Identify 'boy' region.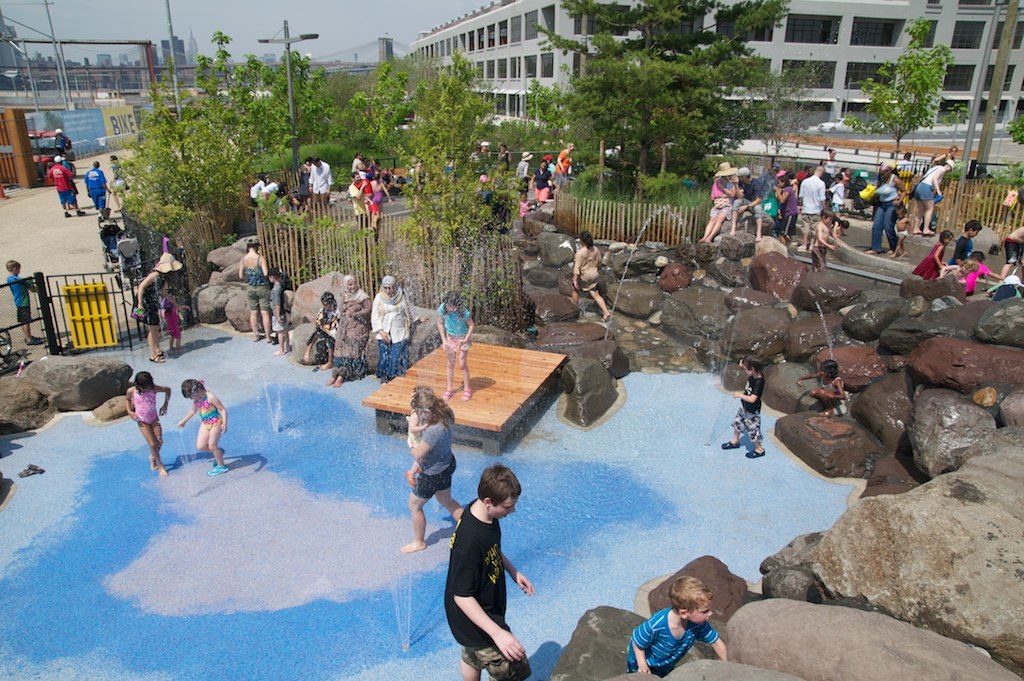
Region: [6, 260, 36, 341].
